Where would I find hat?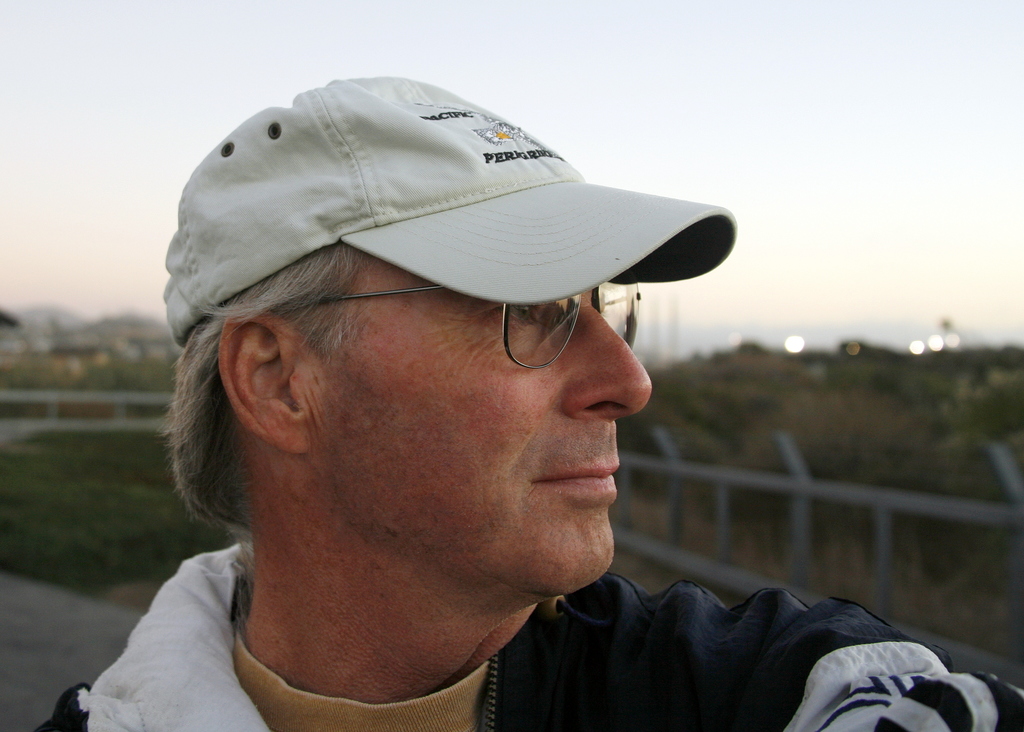
At {"x1": 161, "y1": 76, "x2": 738, "y2": 347}.
